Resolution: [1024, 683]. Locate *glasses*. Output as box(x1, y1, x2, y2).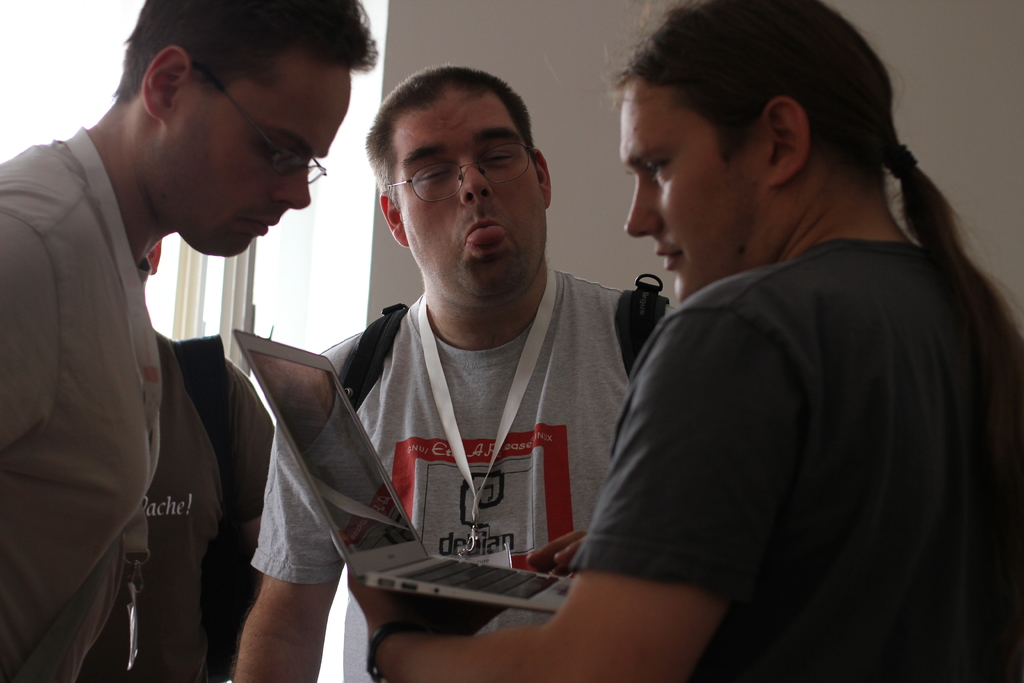
box(186, 57, 329, 183).
